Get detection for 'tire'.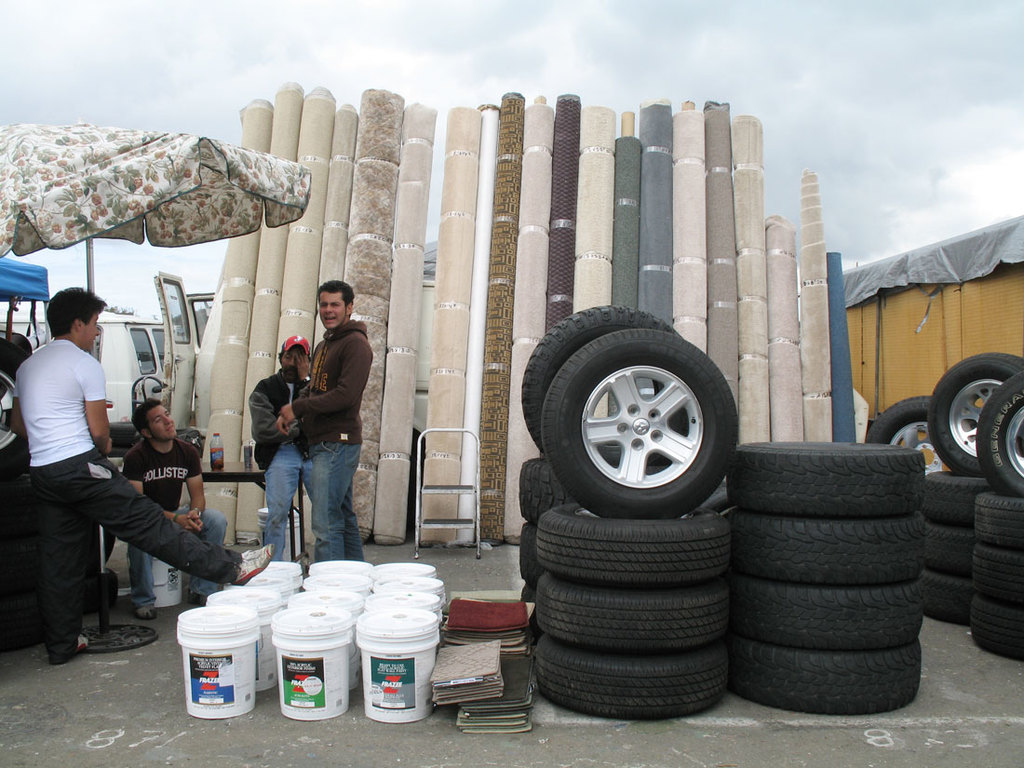
Detection: bbox=(928, 351, 1023, 477).
